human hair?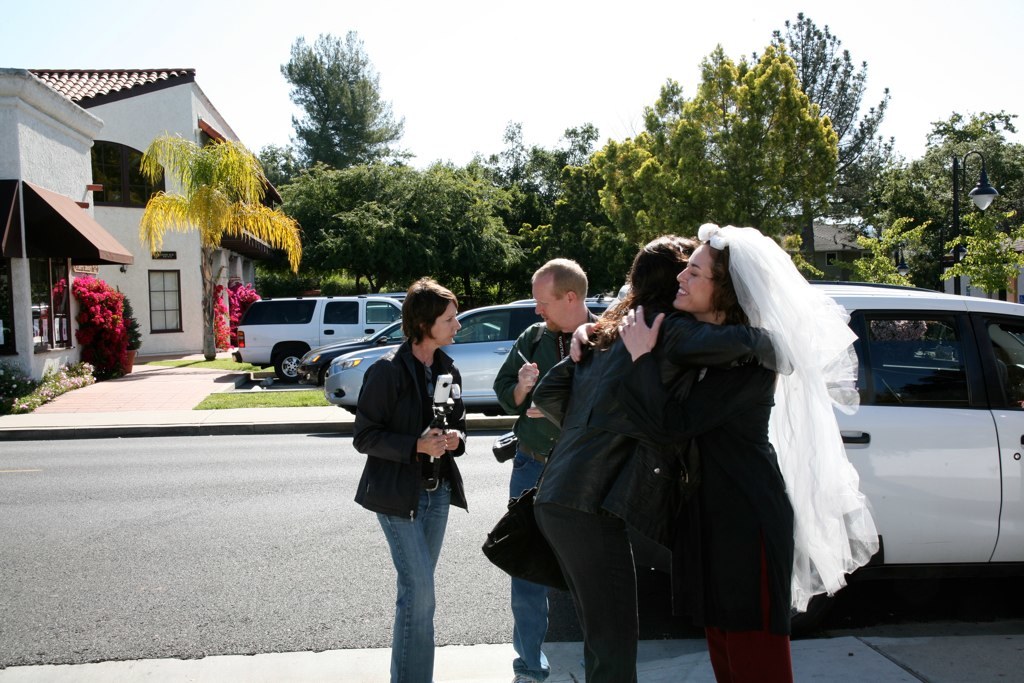
586, 234, 696, 358
